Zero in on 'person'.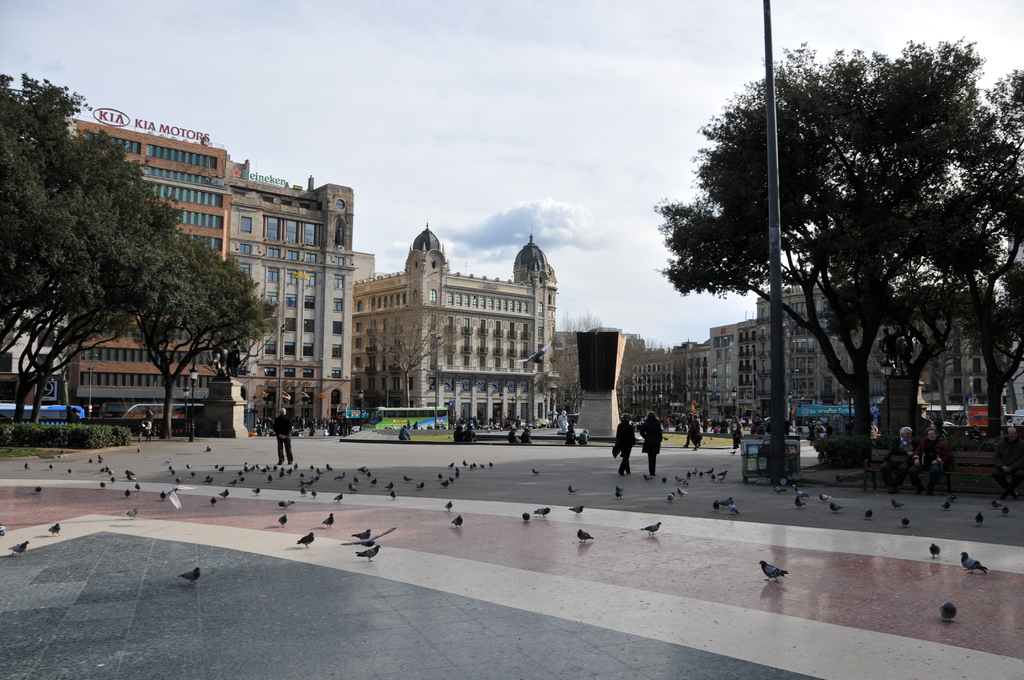
Zeroed in: [270,406,294,466].
